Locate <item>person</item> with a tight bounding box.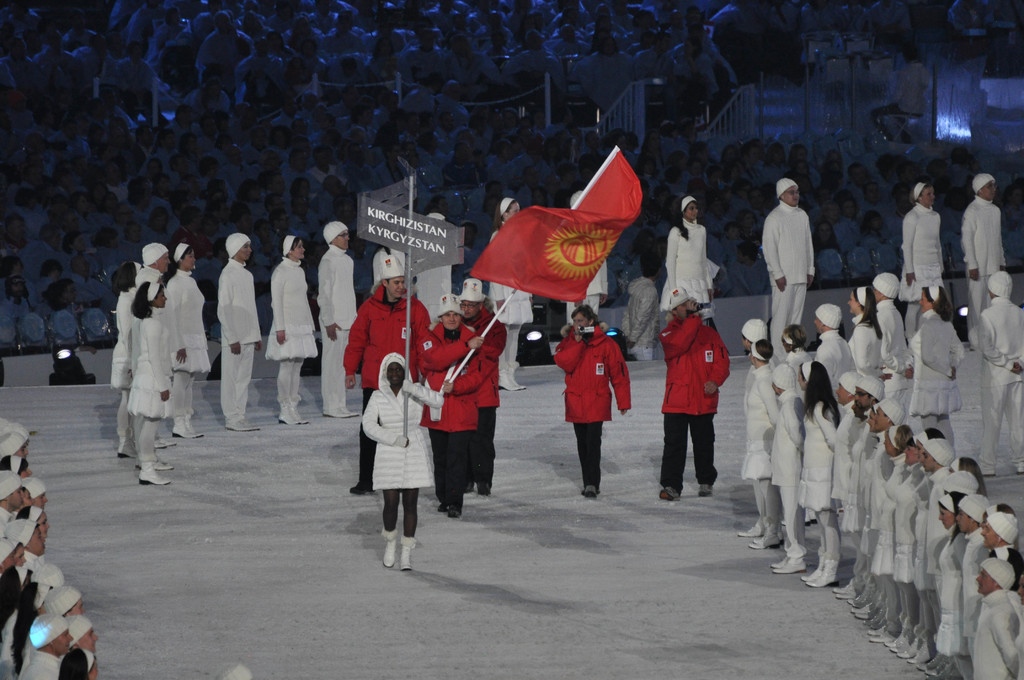
804 361 846 594.
